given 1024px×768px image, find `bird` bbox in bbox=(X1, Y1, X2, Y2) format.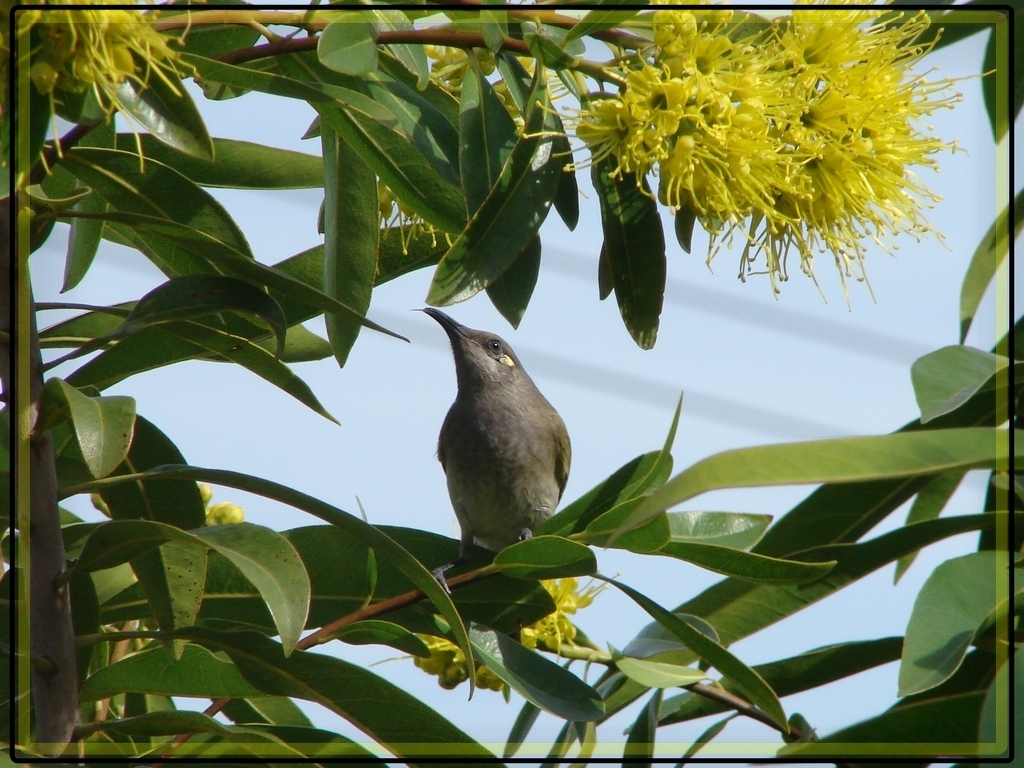
bbox=(414, 313, 578, 583).
